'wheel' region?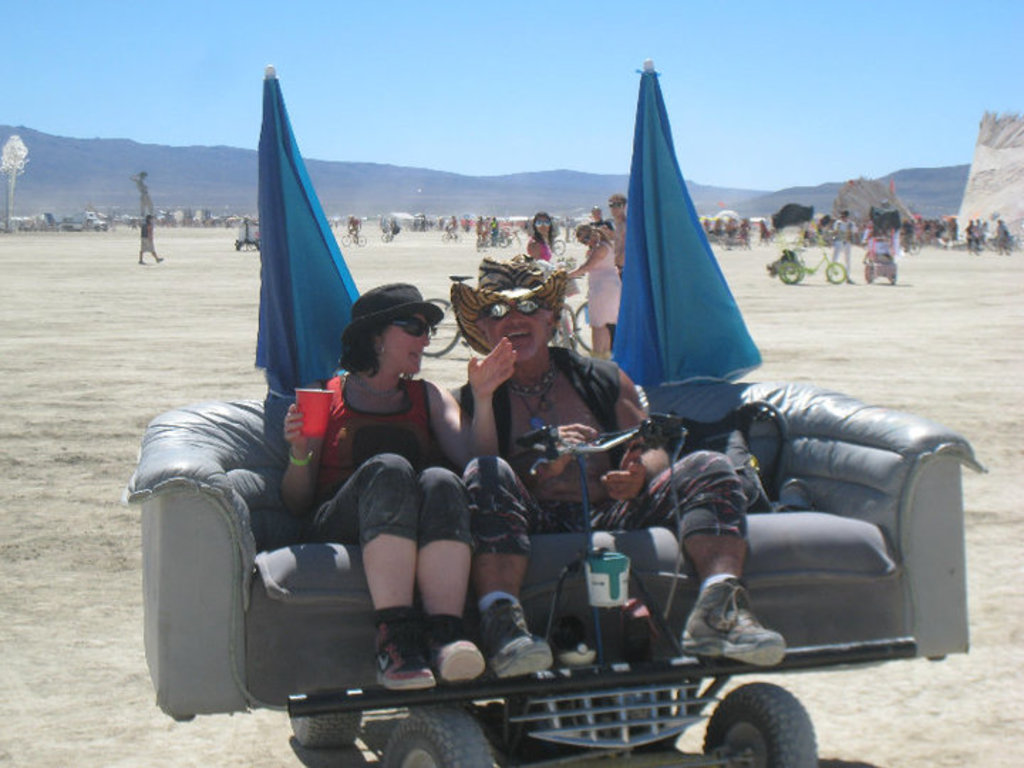
bbox=[781, 263, 799, 282]
